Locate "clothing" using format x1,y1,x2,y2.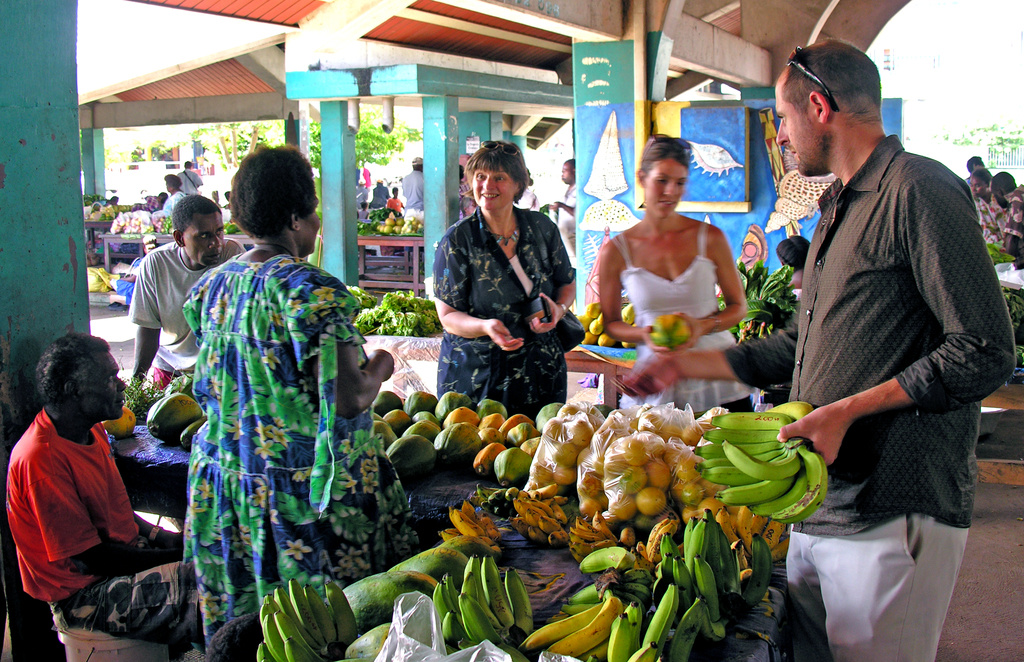
556,182,584,264.
